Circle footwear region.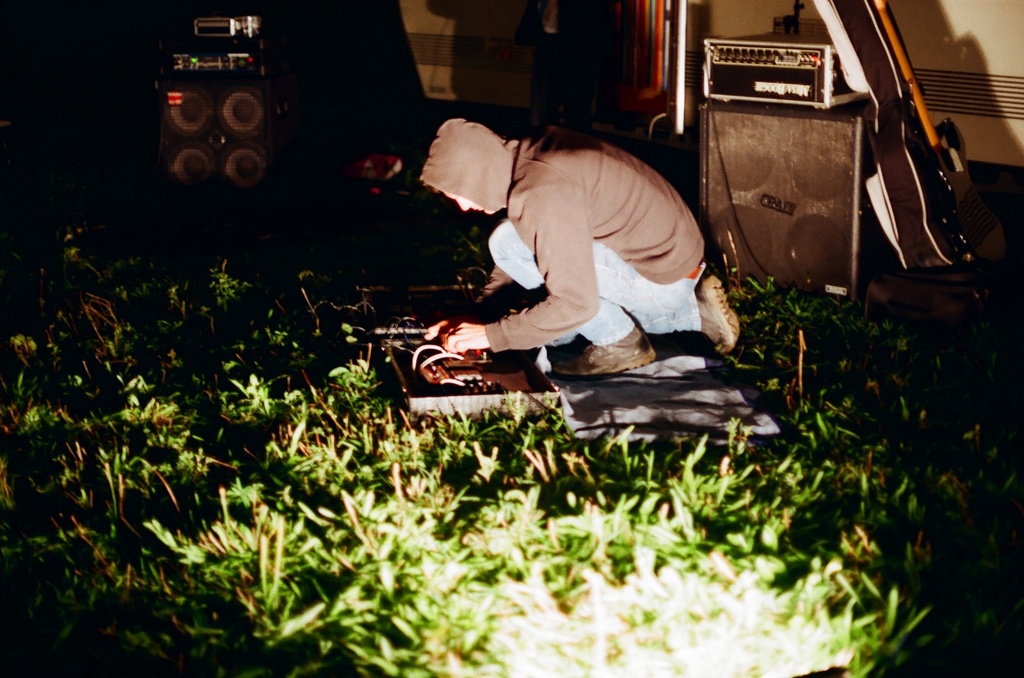
Region: box=[694, 274, 744, 355].
